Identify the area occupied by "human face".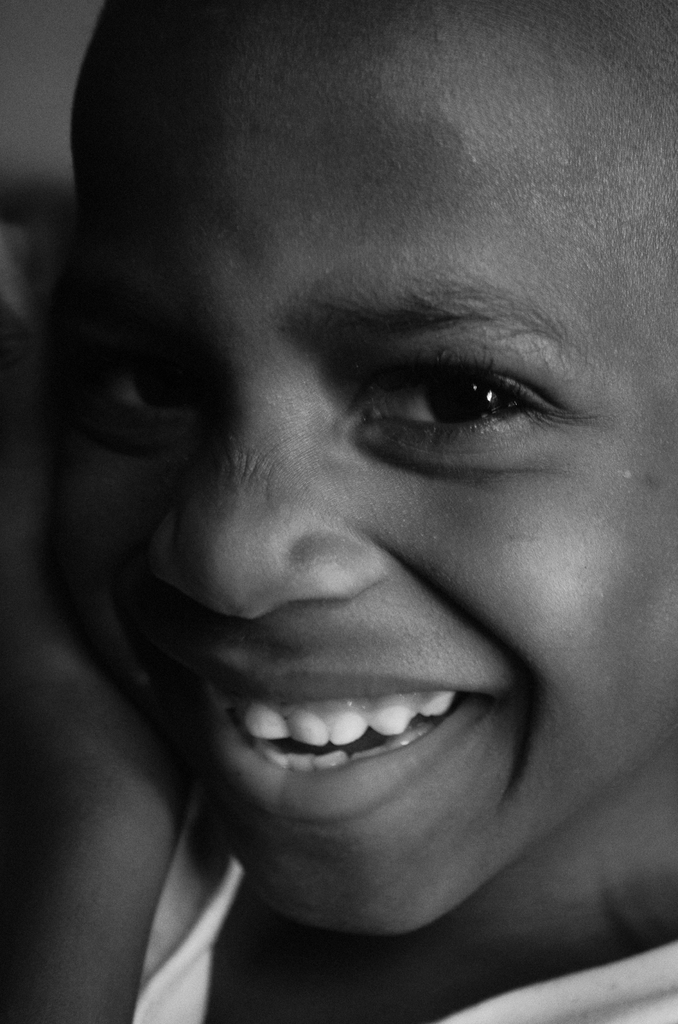
Area: {"x1": 45, "y1": 0, "x2": 677, "y2": 939}.
